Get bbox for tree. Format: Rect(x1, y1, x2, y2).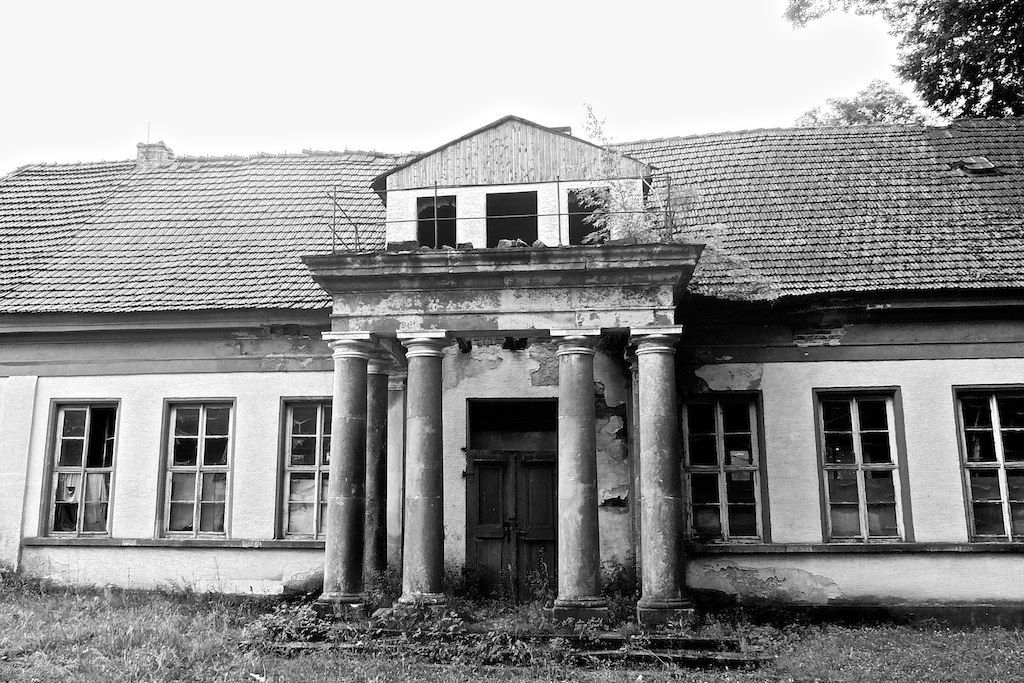
Rect(780, 0, 1023, 128).
